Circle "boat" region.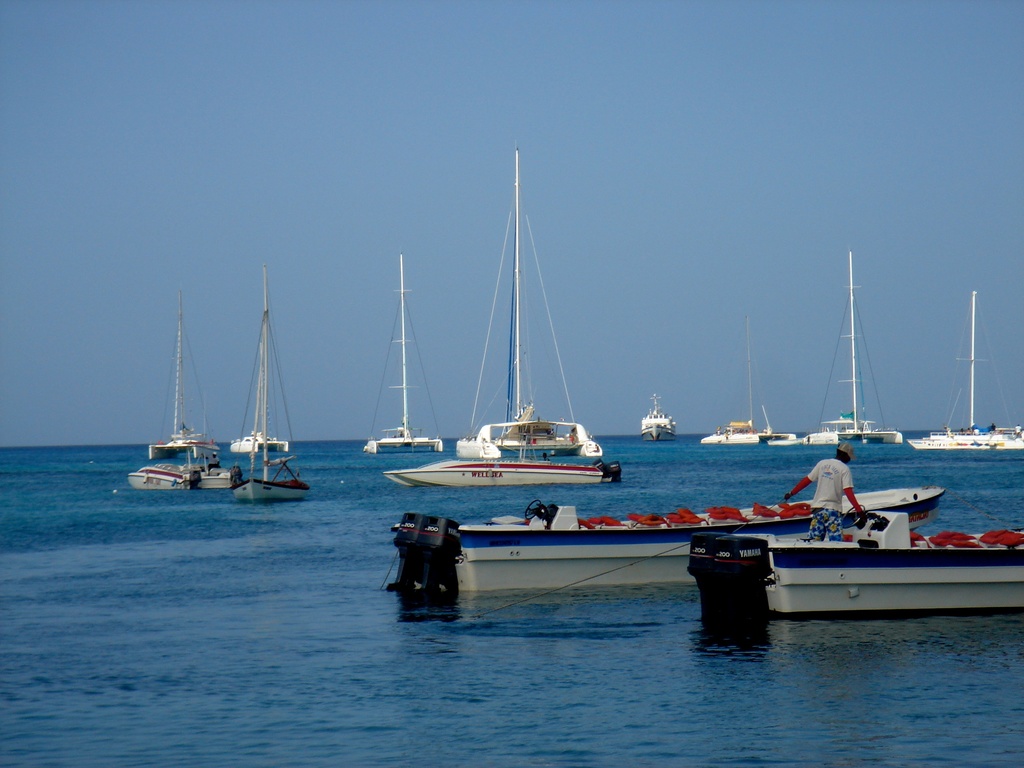
Region: rect(641, 388, 671, 439).
